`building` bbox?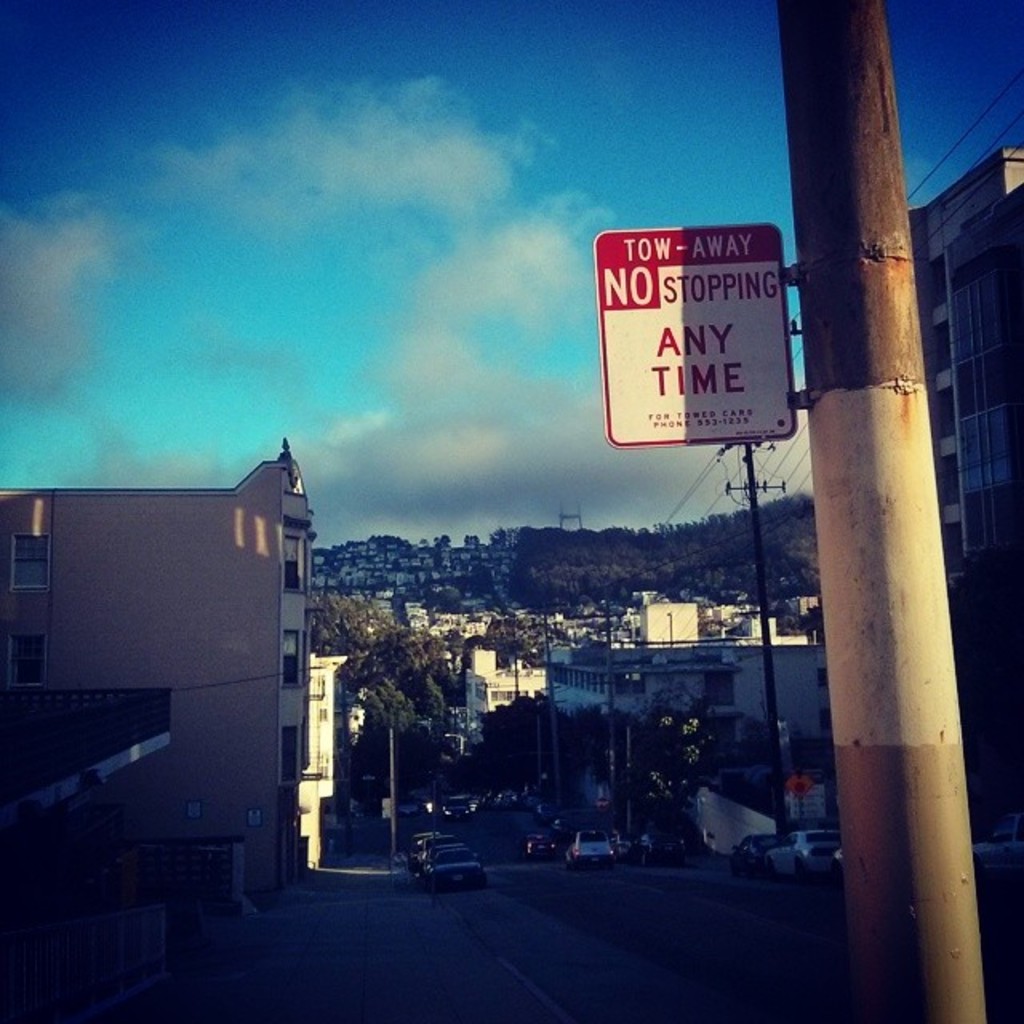
(902,158,1022,861)
